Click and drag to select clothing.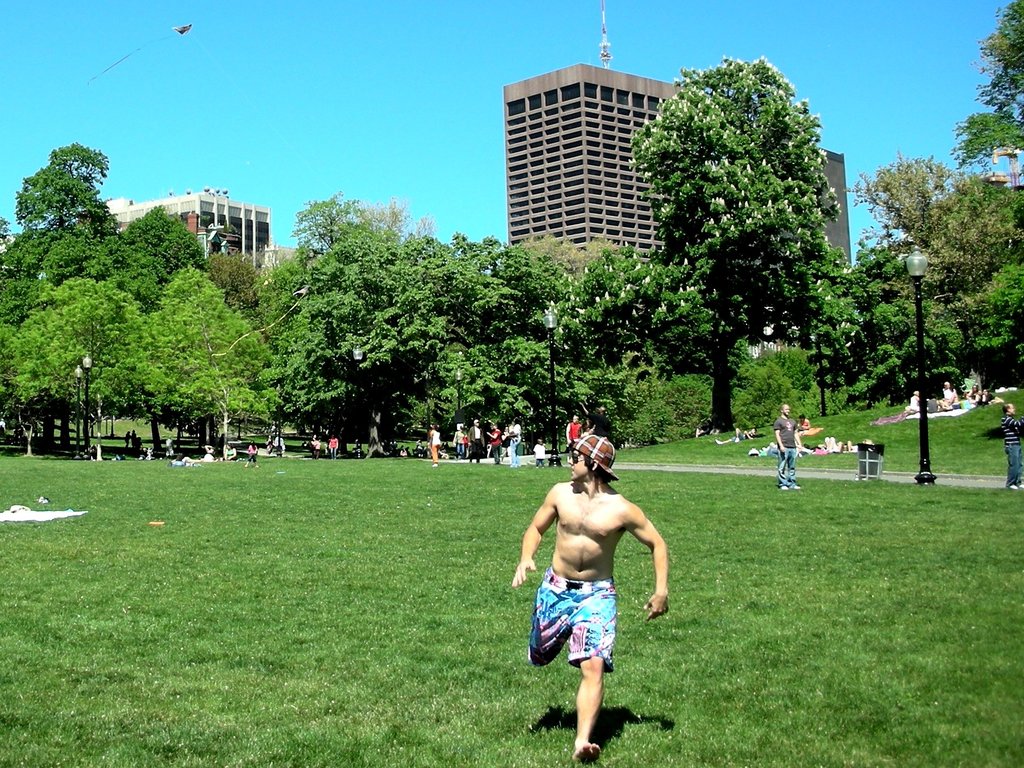
Selection: pyautogui.locateOnScreen(426, 429, 442, 463).
